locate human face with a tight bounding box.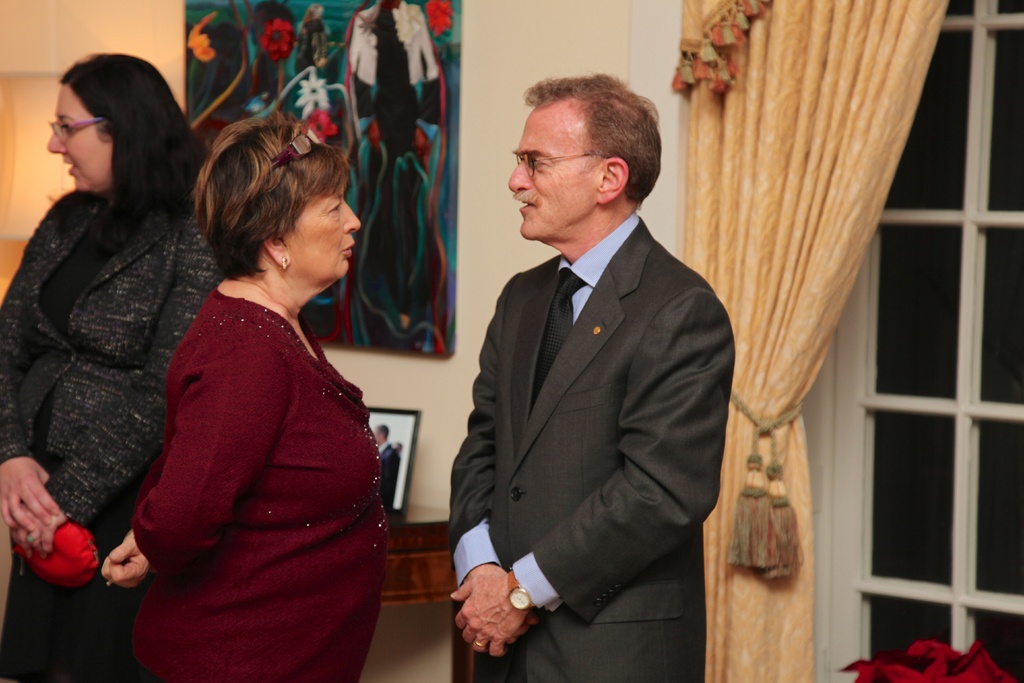
<box>508,104,598,243</box>.
